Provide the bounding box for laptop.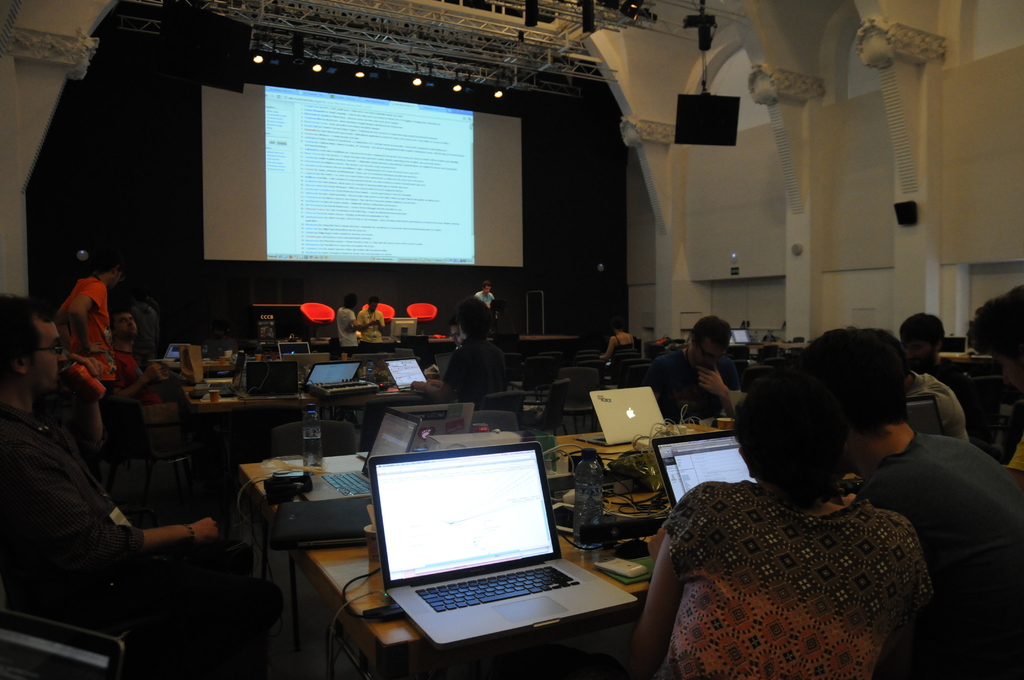
box=[272, 503, 371, 546].
